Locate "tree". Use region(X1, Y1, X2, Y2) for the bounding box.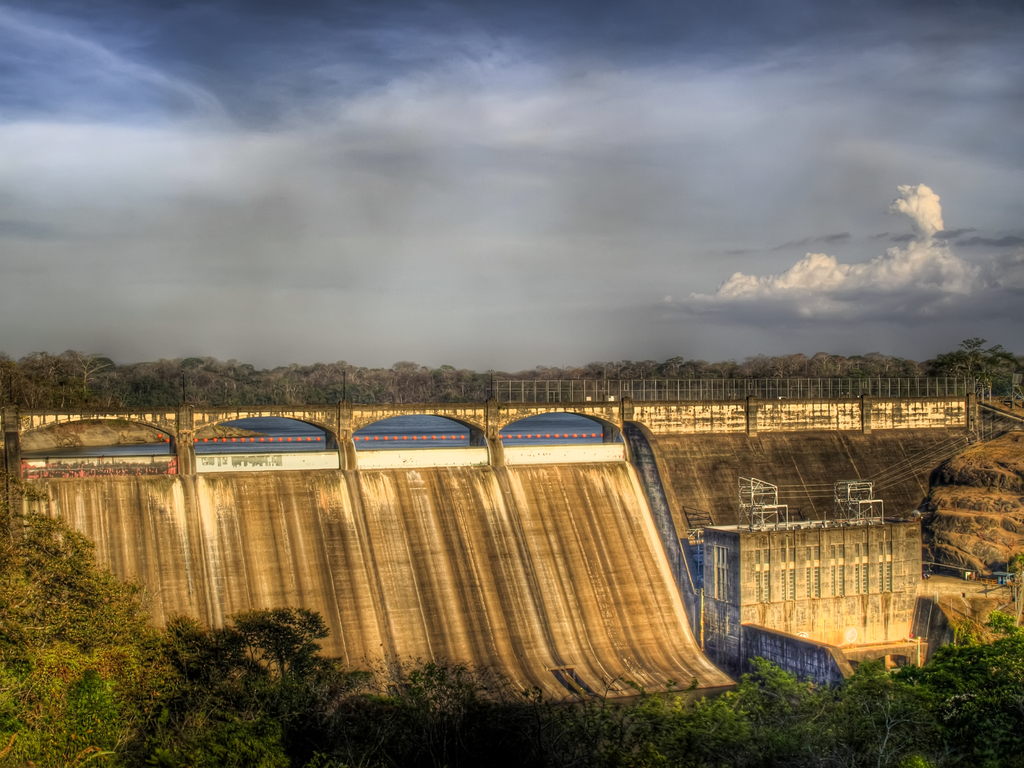
region(926, 359, 968, 392).
